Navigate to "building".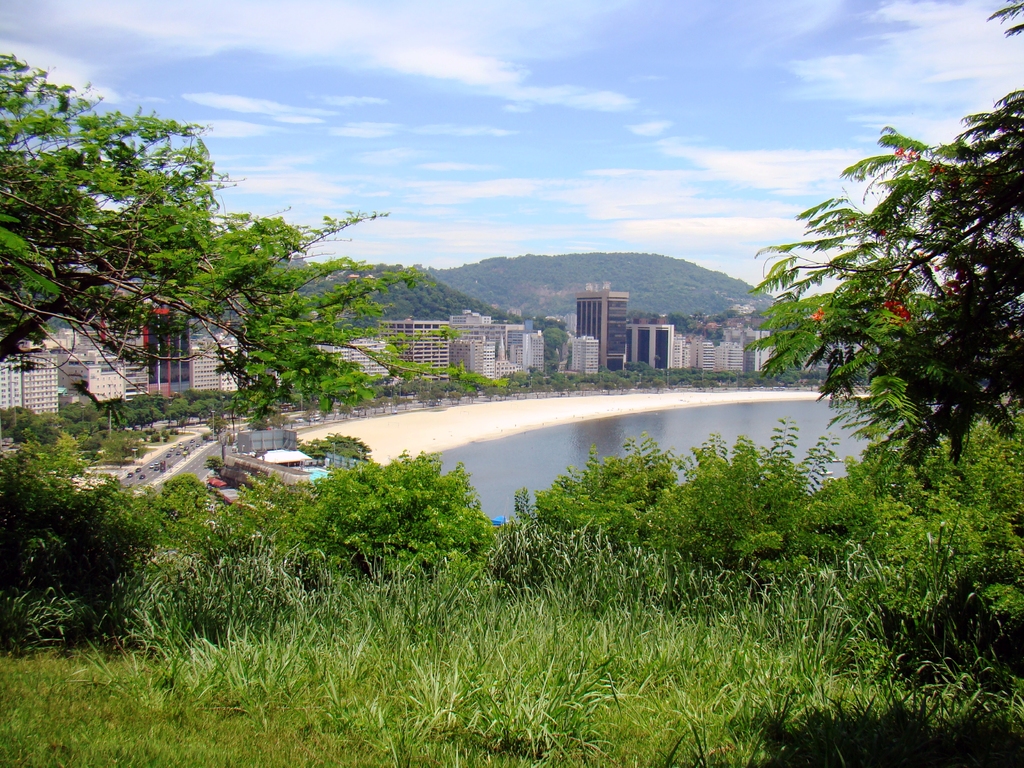
Navigation target: pyautogui.locateOnScreen(23, 354, 63, 424).
